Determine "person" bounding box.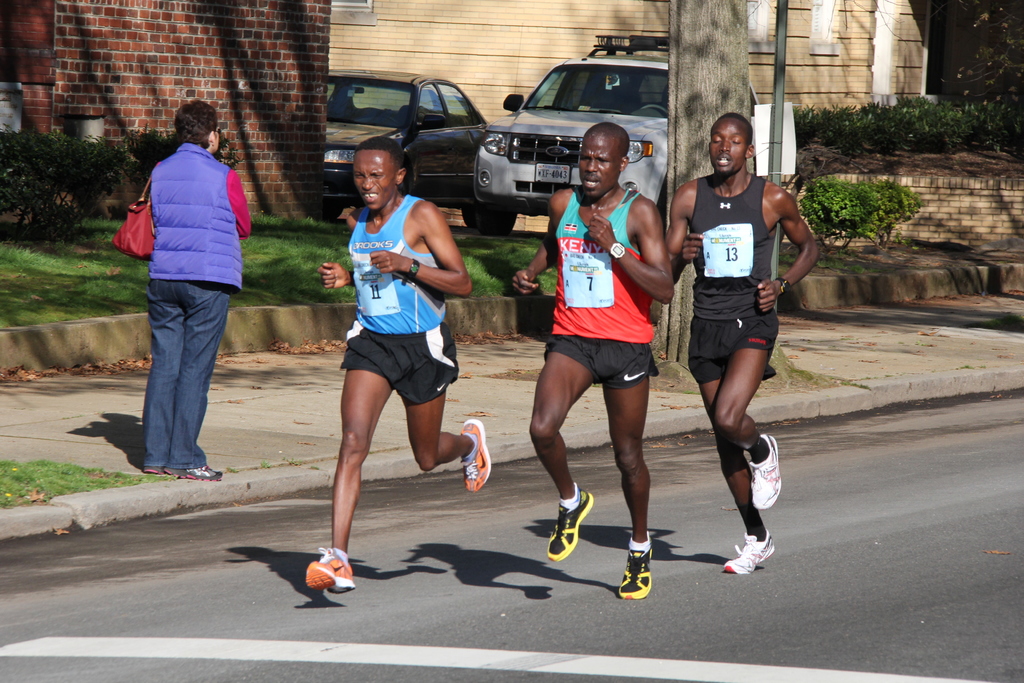
Determined: region(511, 119, 675, 600).
